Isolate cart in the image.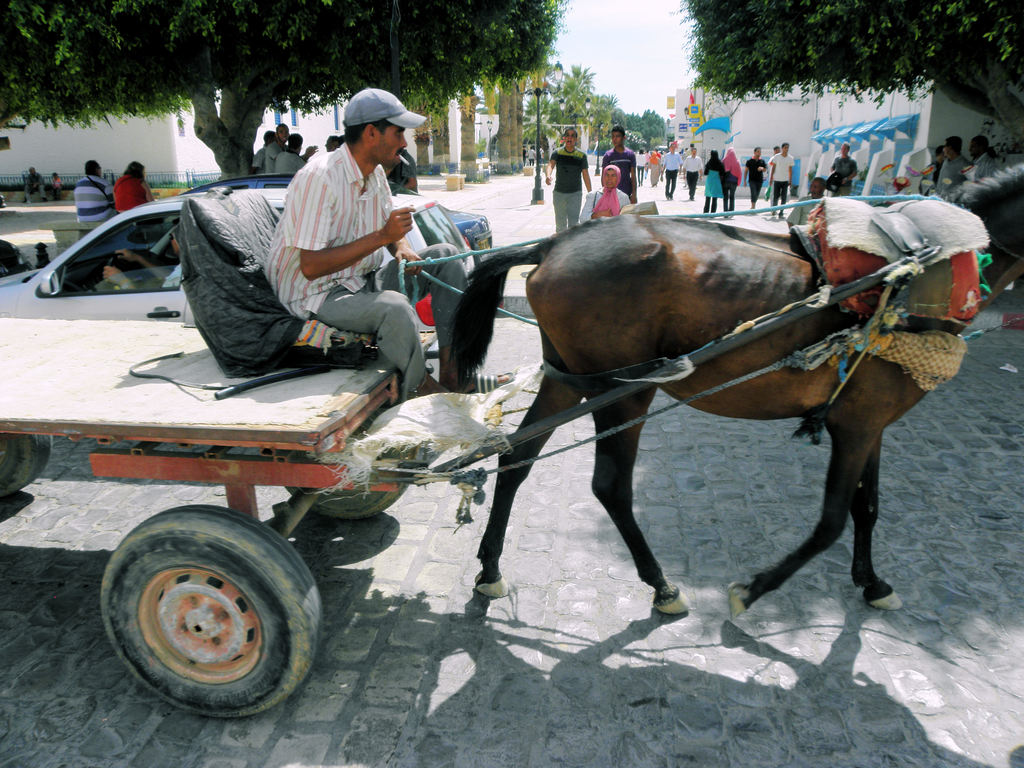
Isolated region: {"x1": 0, "y1": 188, "x2": 944, "y2": 718}.
